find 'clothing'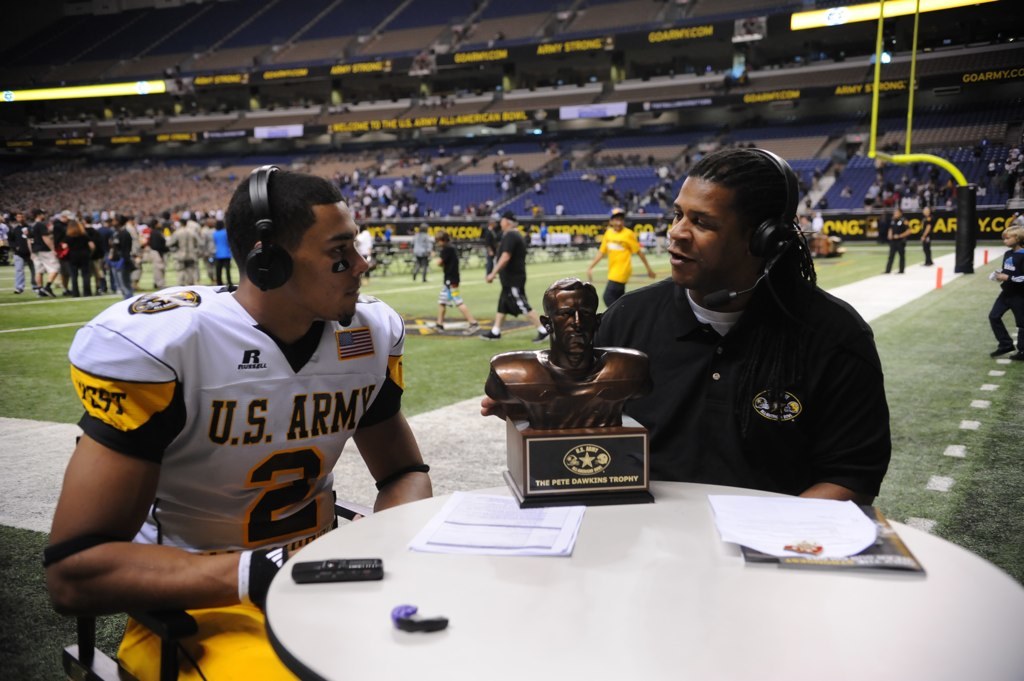
box=[433, 242, 467, 294]
